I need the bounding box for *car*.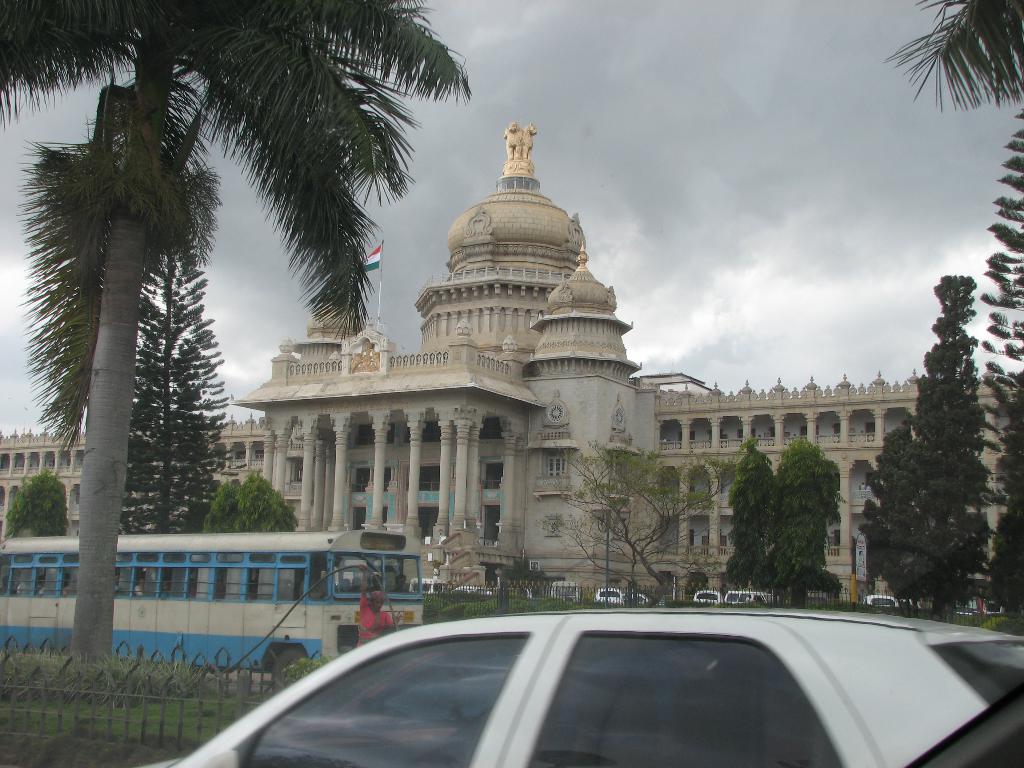
Here it is: (x1=956, y1=607, x2=975, y2=617).
